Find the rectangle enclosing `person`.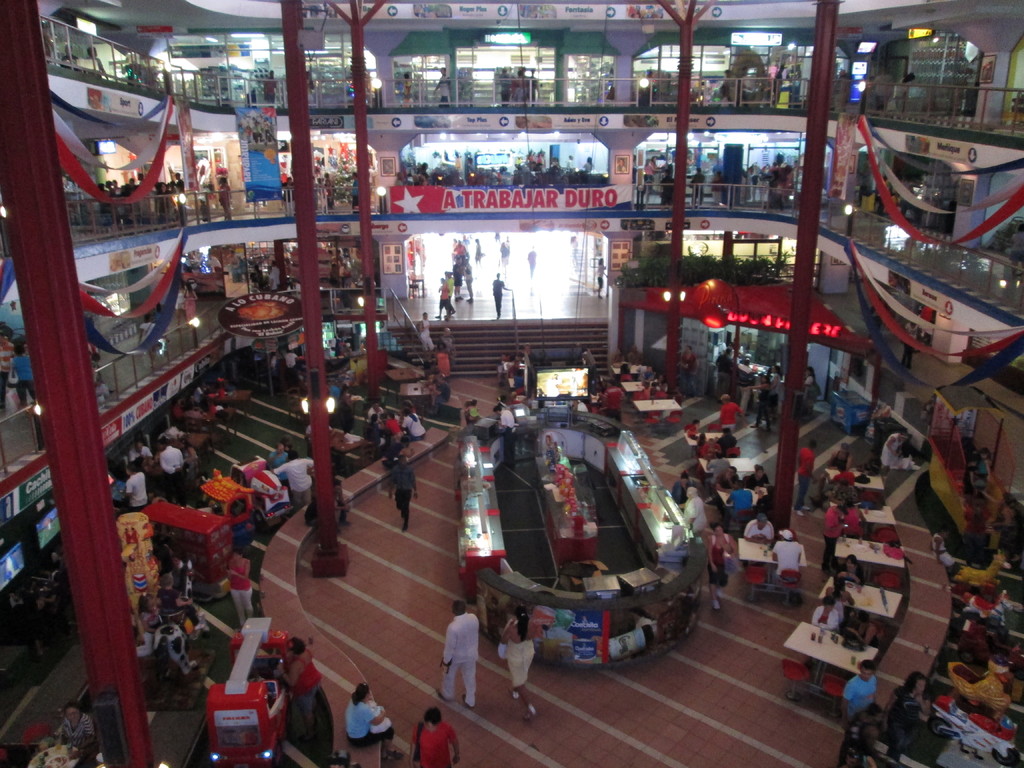
crop(344, 681, 398, 765).
